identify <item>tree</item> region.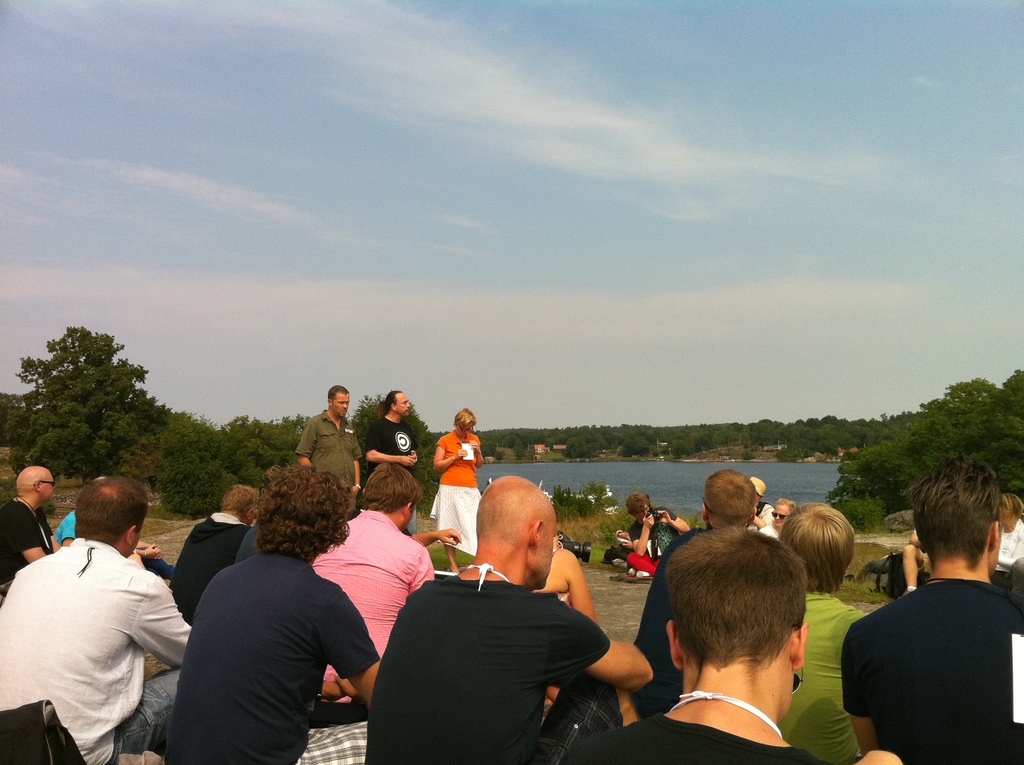
Region: region(15, 323, 174, 478).
